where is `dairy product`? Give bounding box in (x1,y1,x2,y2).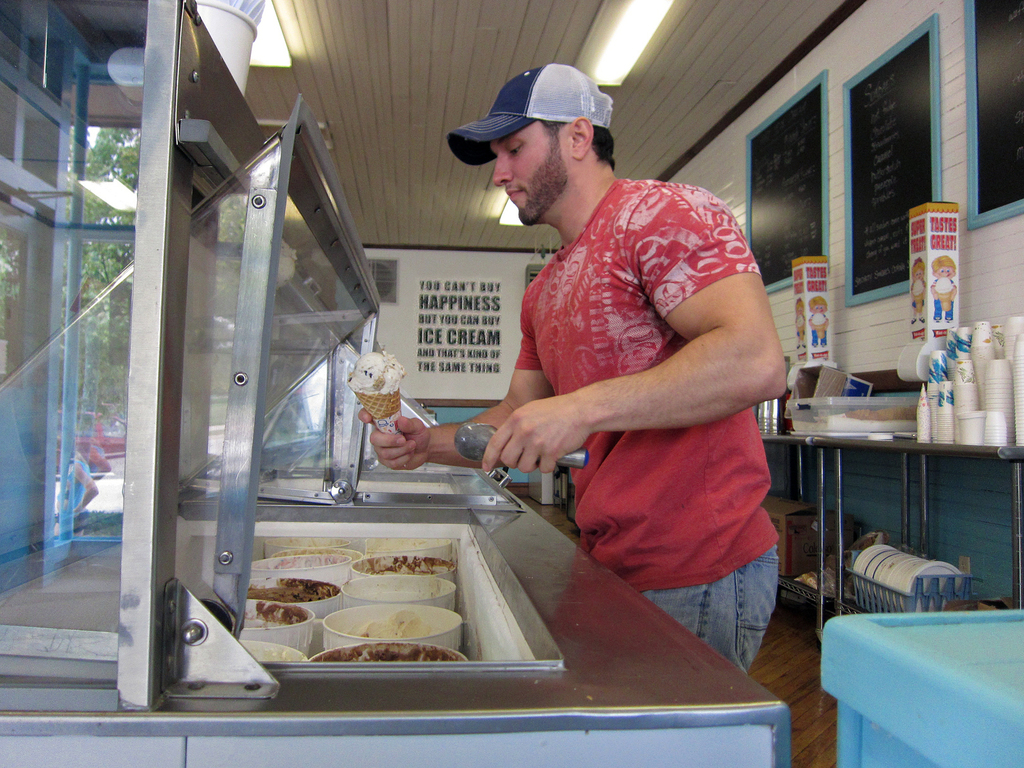
(257,575,339,606).
